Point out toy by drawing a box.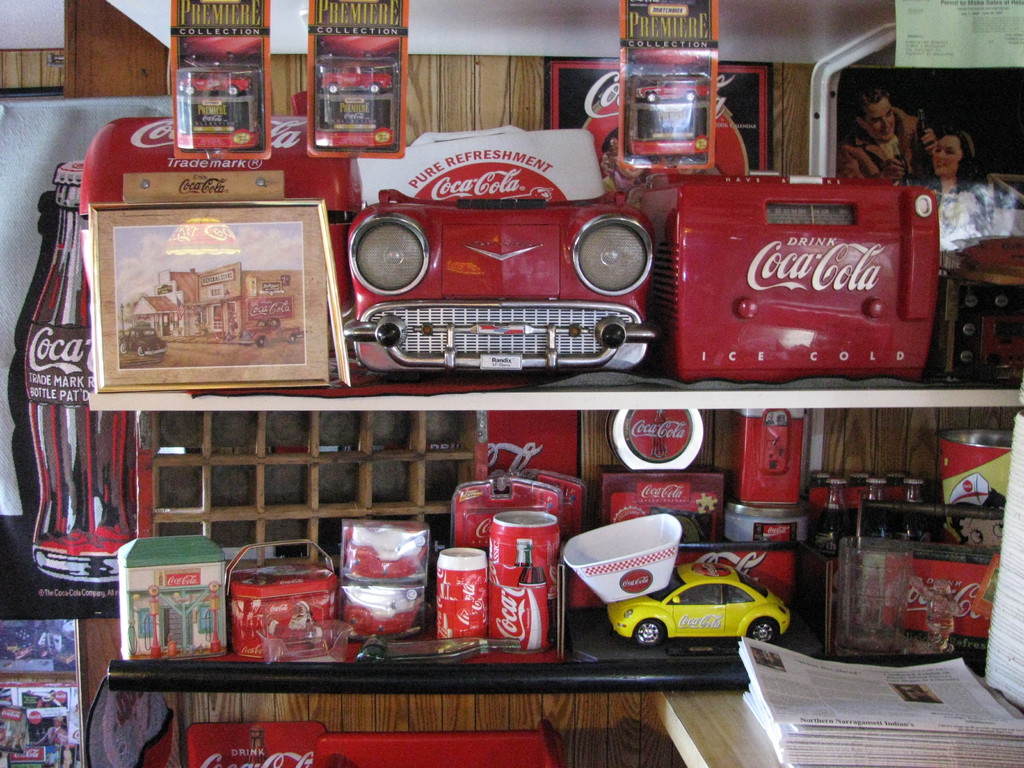
339:582:424:641.
